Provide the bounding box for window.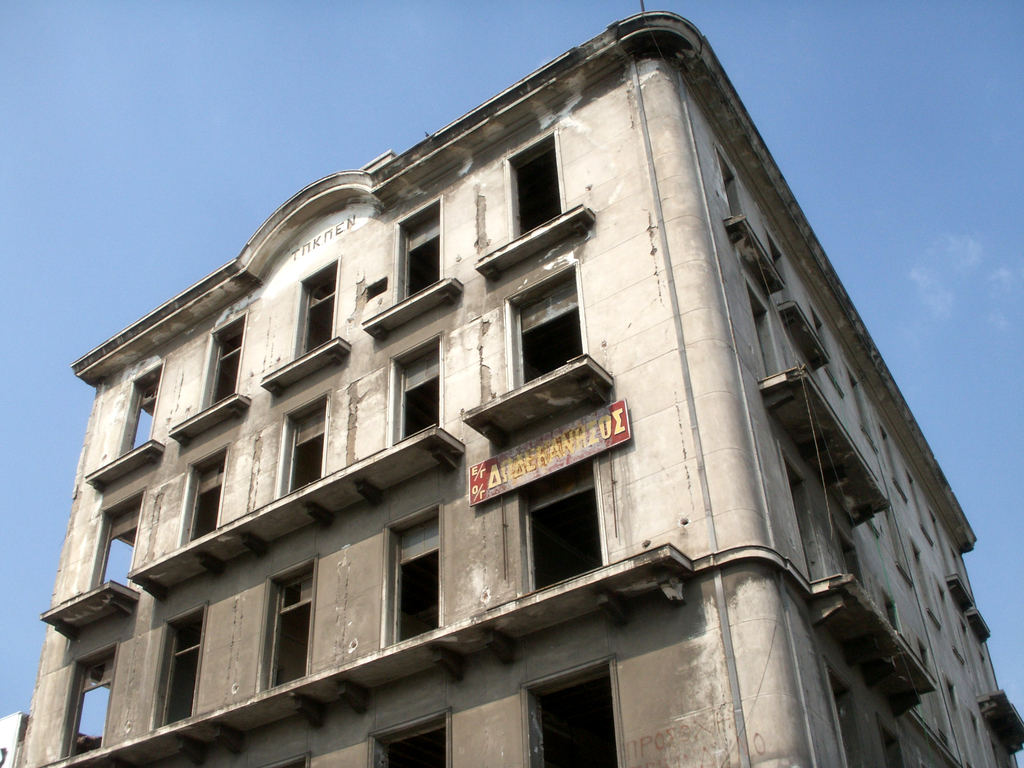
crop(59, 643, 117, 759).
